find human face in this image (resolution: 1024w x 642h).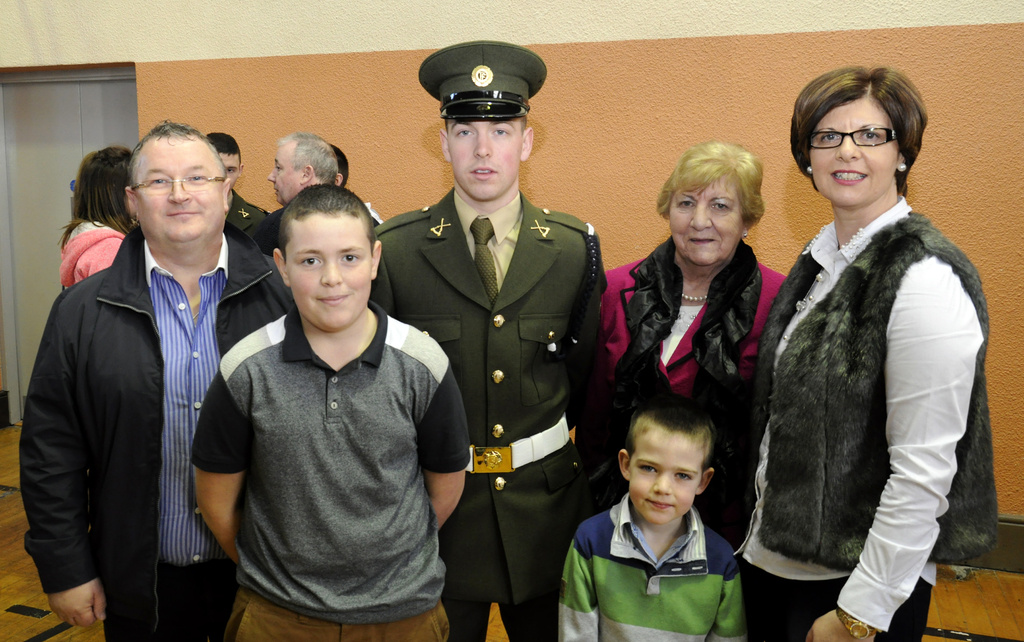
rect(808, 99, 906, 213).
